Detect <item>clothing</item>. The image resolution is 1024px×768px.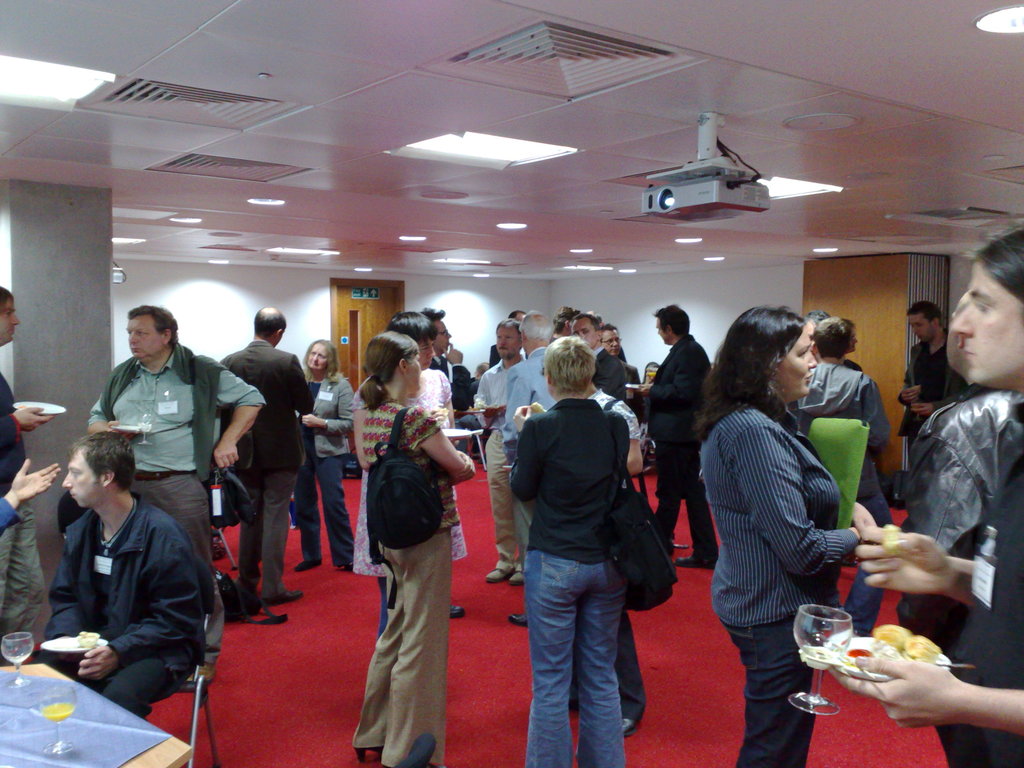
bbox=(349, 364, 458, 628).
